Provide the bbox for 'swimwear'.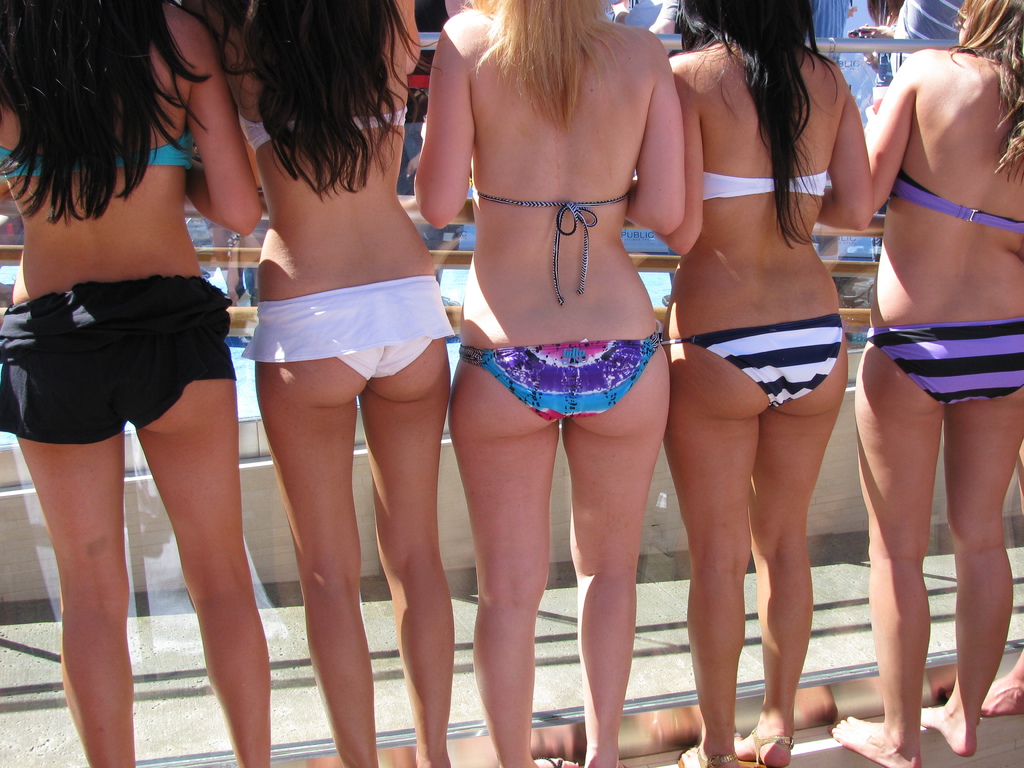
crop(239, 270, 456, 385).
